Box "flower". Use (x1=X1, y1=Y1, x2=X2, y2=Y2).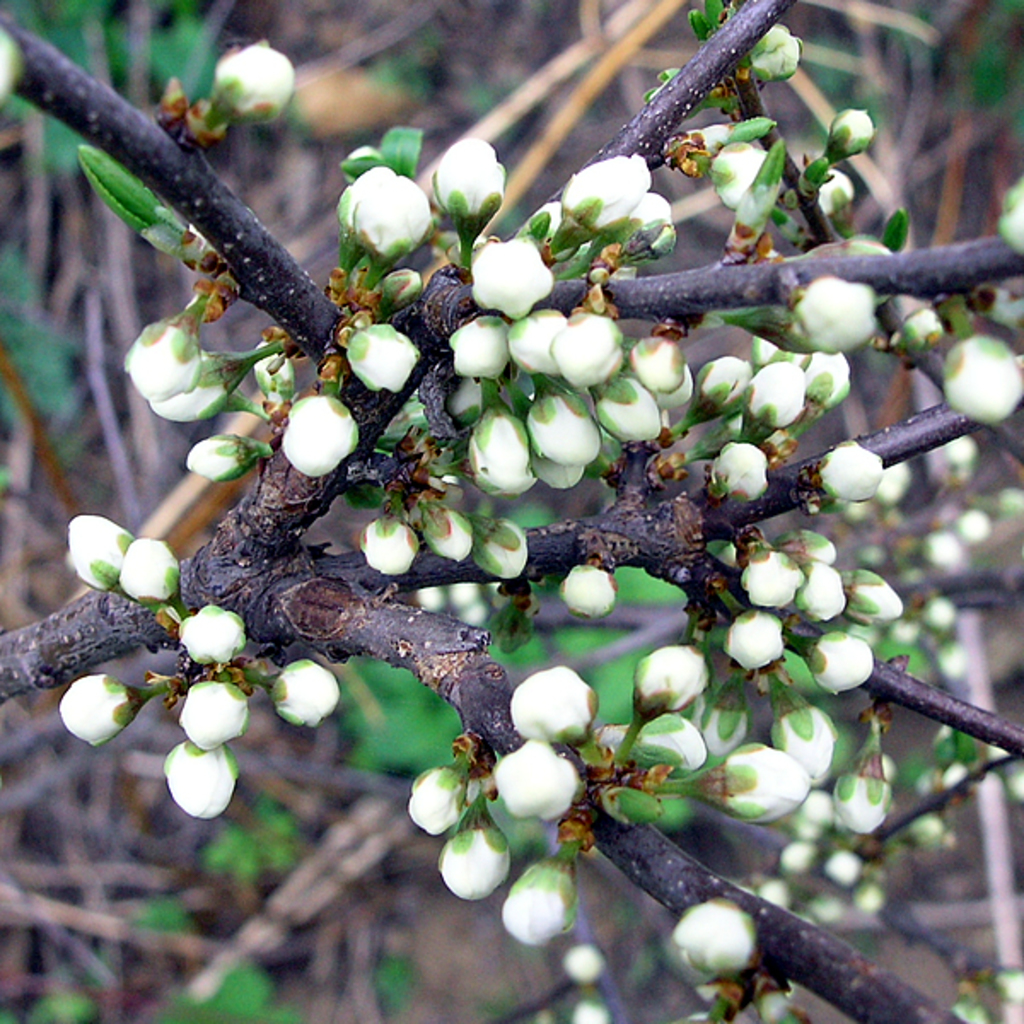
(x1=596, y1=381, x2=667, y2=452).
